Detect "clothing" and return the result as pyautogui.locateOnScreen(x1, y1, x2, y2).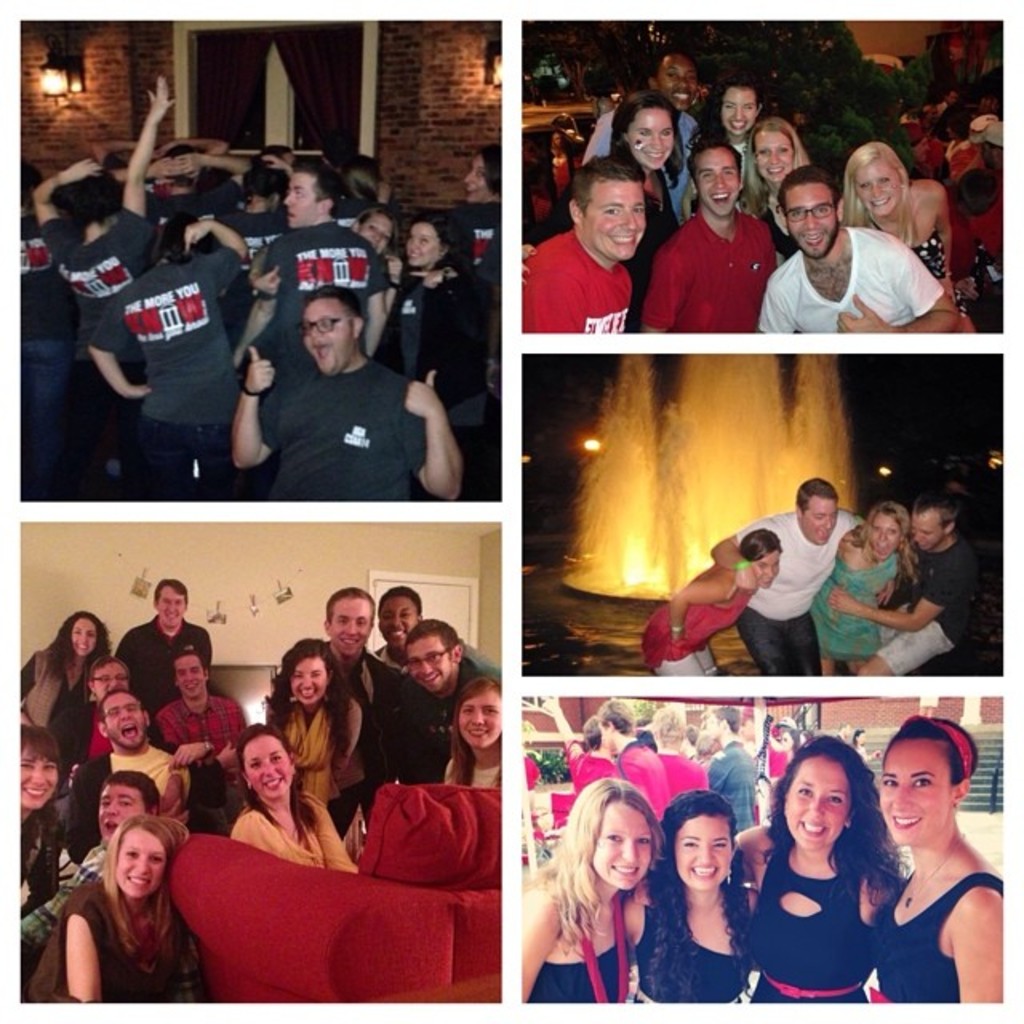
pyautogui.locateOnScreen(643, 566, 758, 680).
